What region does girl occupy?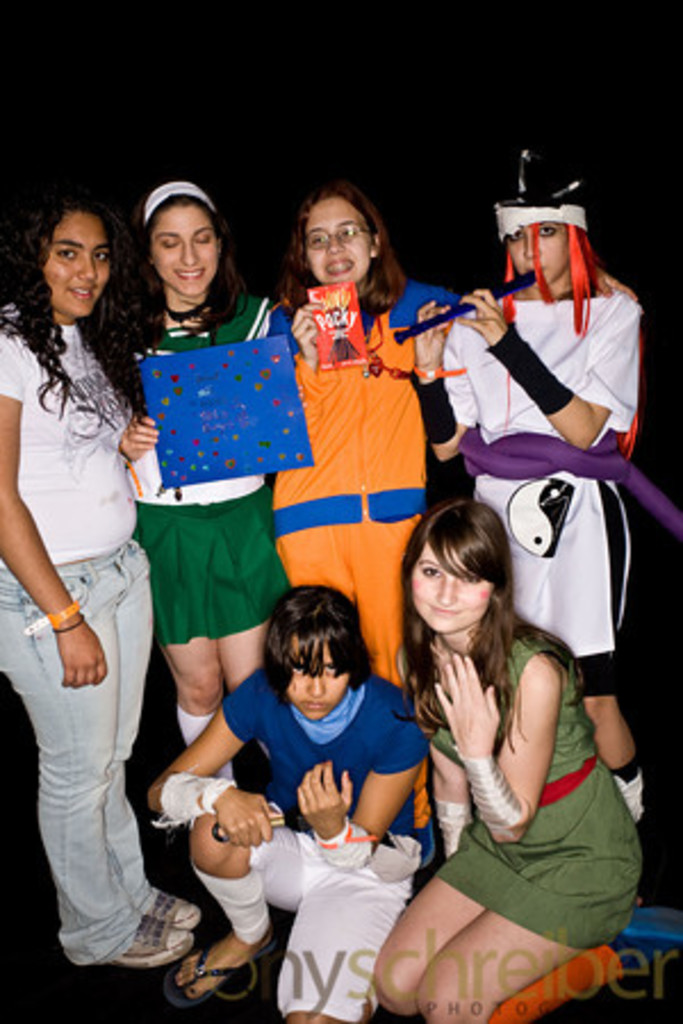
{"left": 364, "top": 487, "right": 681, "bottom": 1022}.
